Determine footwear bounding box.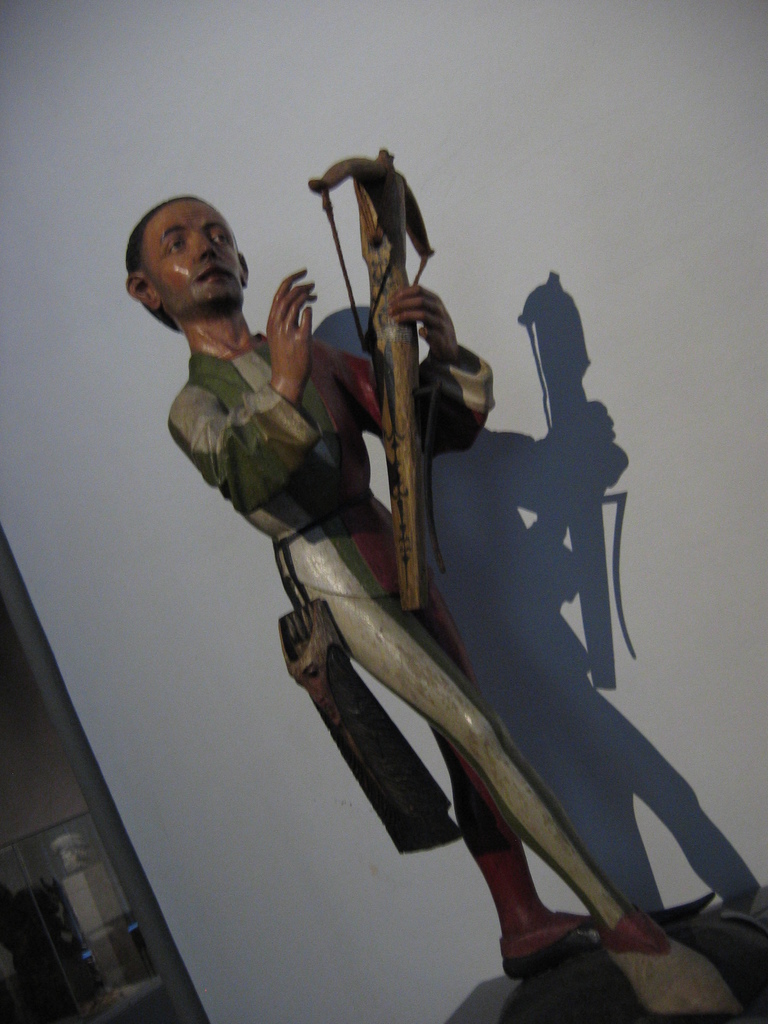
Determined: {"left": 596, "top": 905, "right": 674, "bottom": 952}.
